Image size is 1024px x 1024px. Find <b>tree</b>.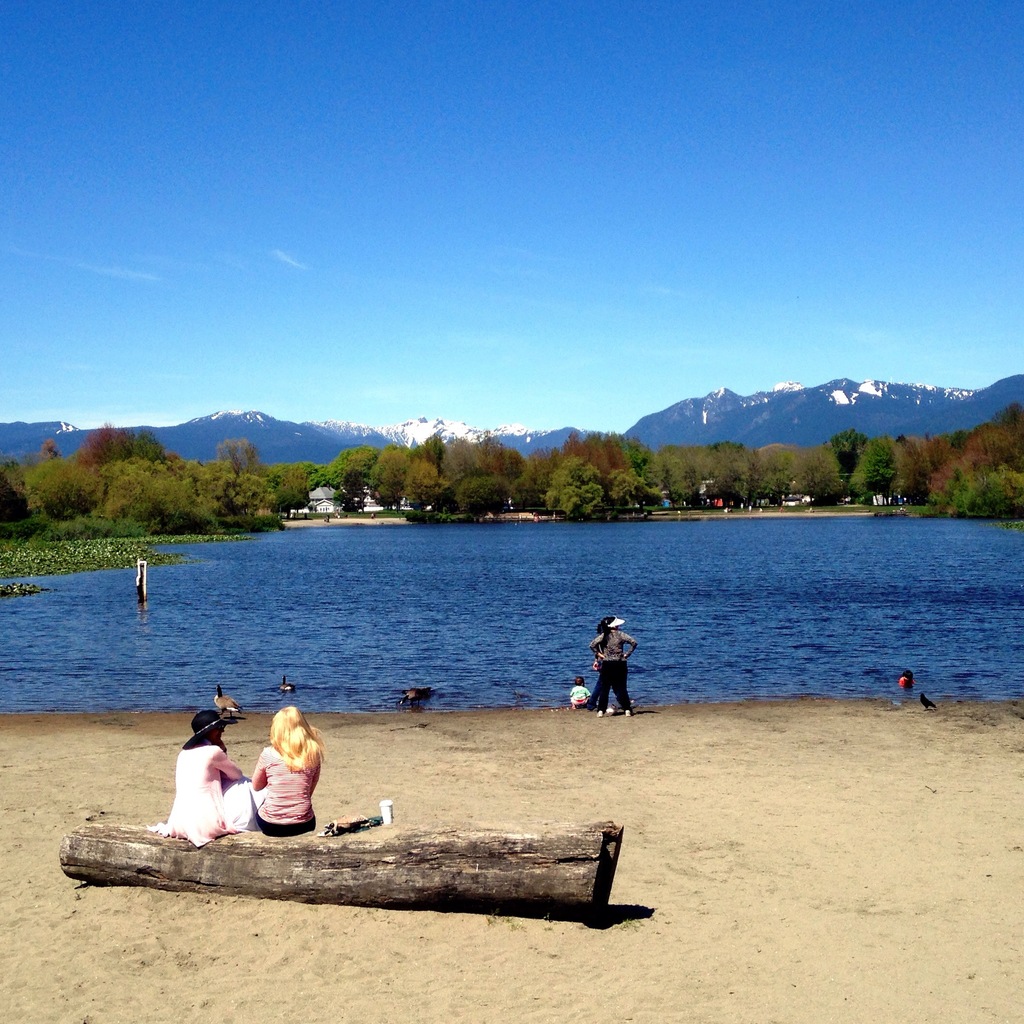
<region>0, 454, 28, 528</region>.
